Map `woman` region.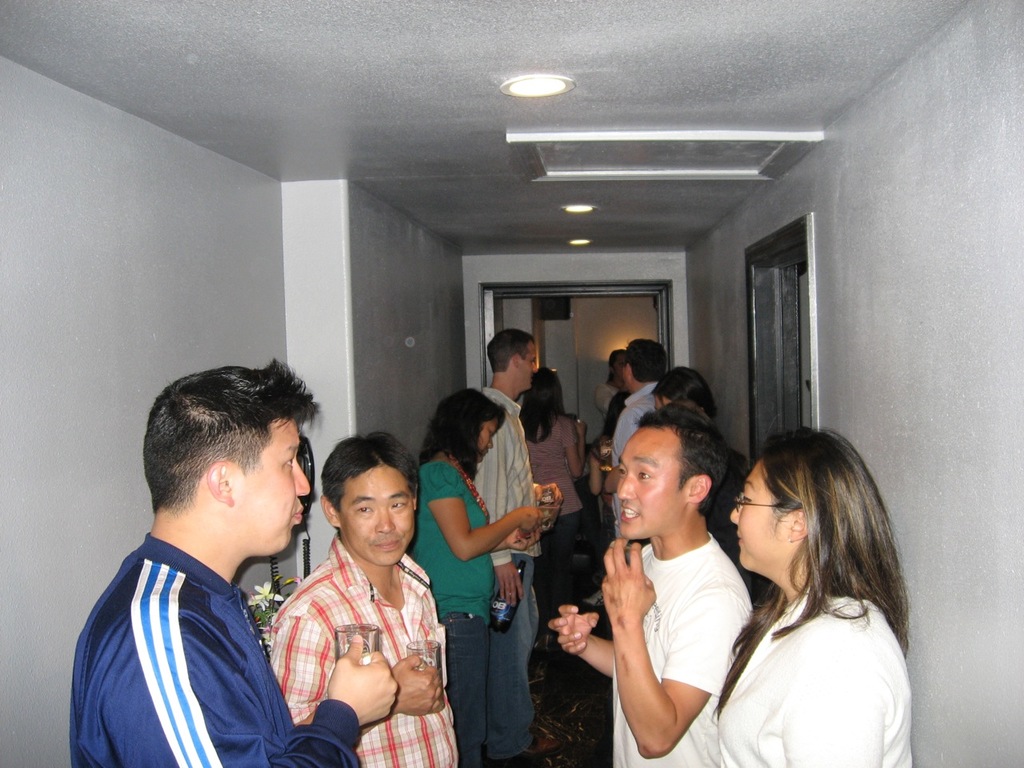
Mapped to 595, 348, 628, 423.
